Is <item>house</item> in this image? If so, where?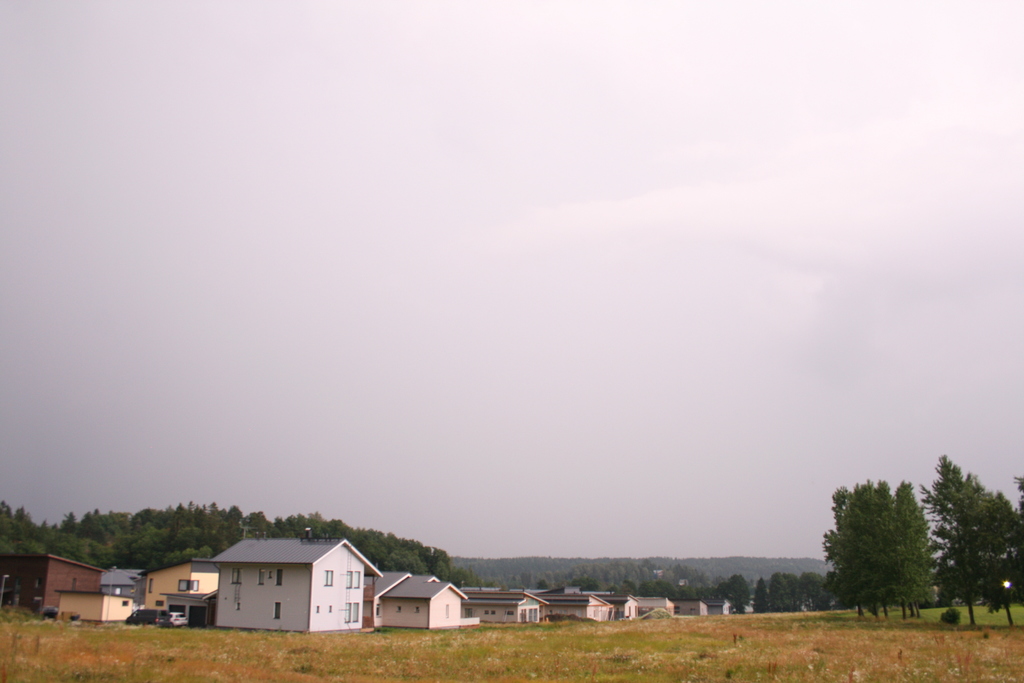
Yes, at x1=371 y1=572 x2=480 y2=635.
